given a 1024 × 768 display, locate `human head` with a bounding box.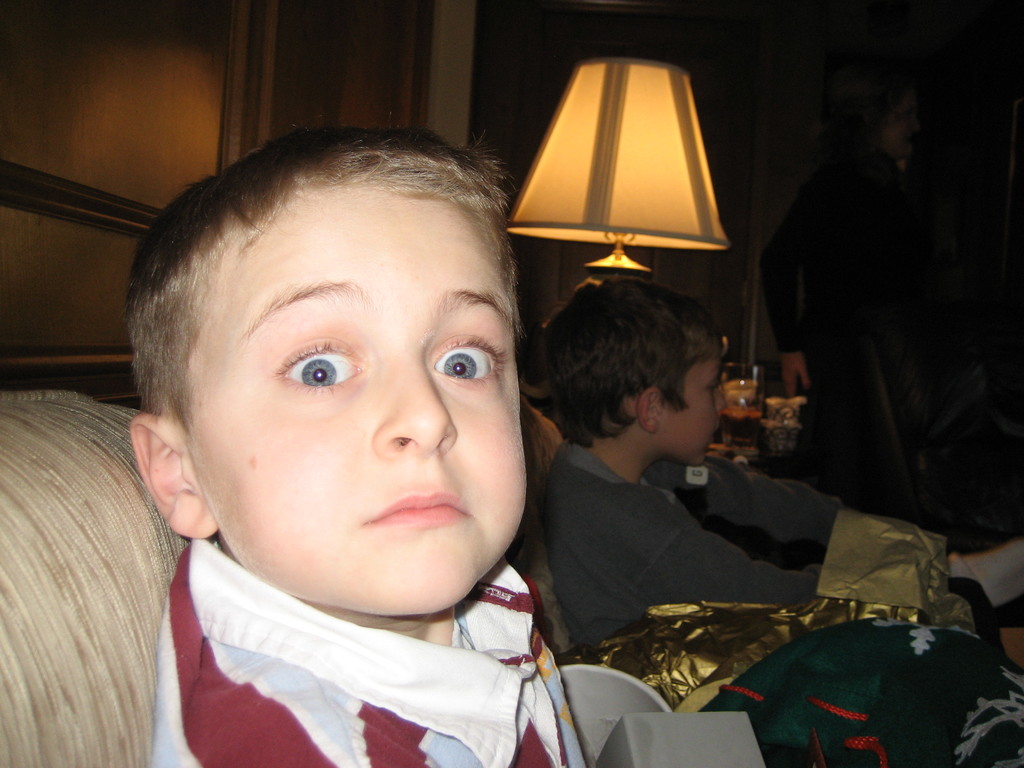
Located: {"x1": 122, "y1": 123, "x2": 534, "y2": 577}.
